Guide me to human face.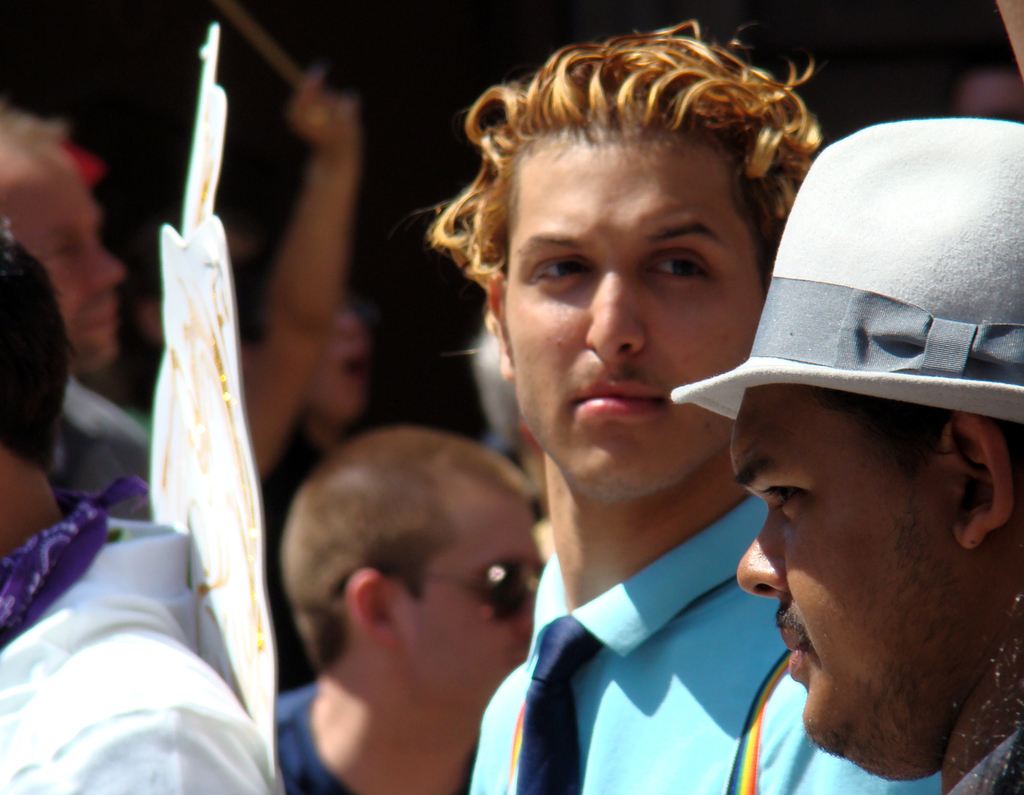
Guidance: 508,157,750,493.
